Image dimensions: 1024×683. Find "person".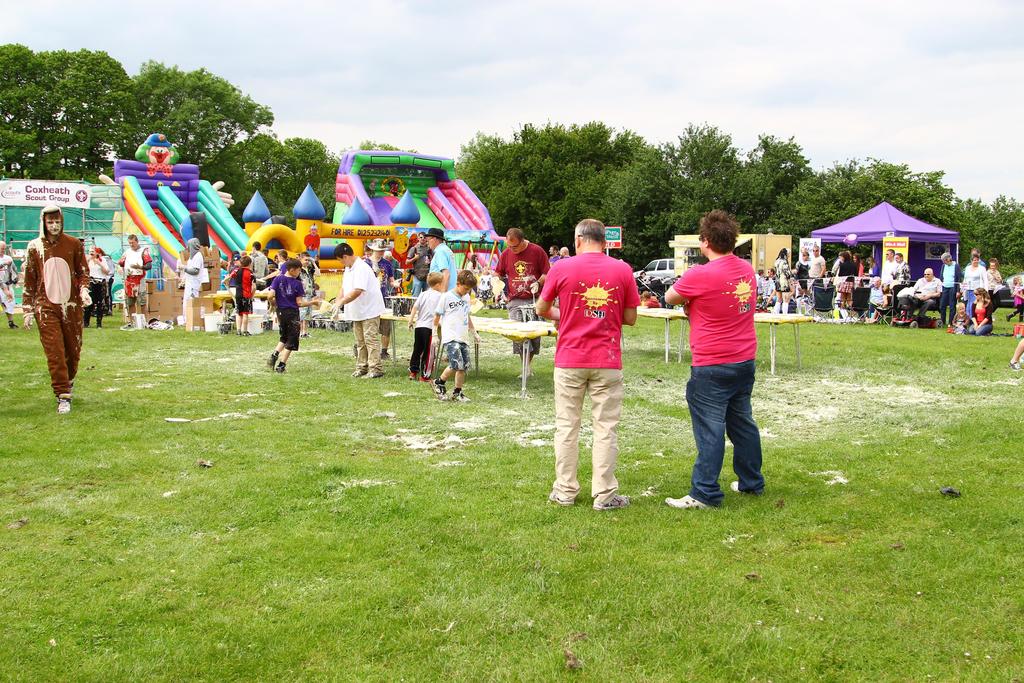
locate(410, 269, 453, 385).
